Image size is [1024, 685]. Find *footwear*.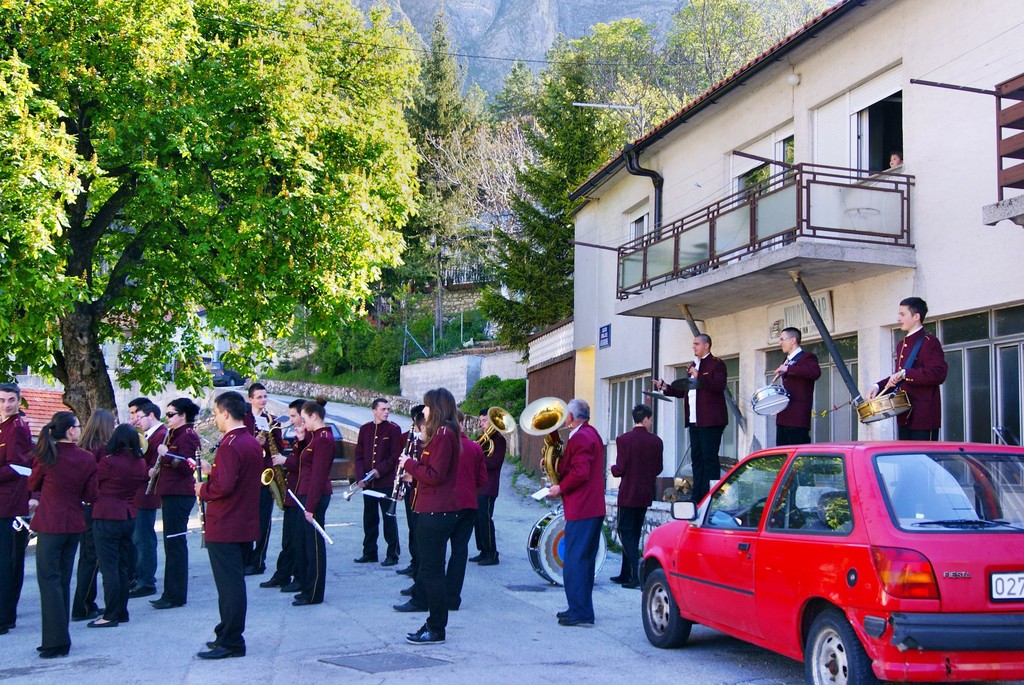
box(378, 556, 397, 565).
